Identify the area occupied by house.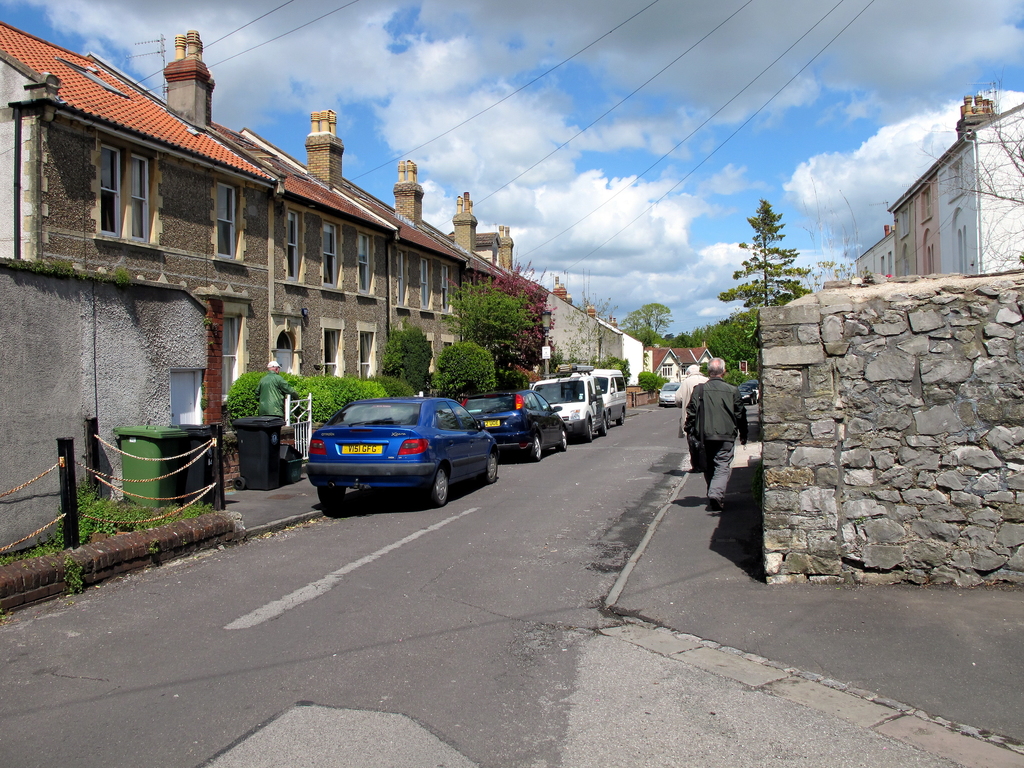
Area: l=542, t=282, r=623, b=364.
